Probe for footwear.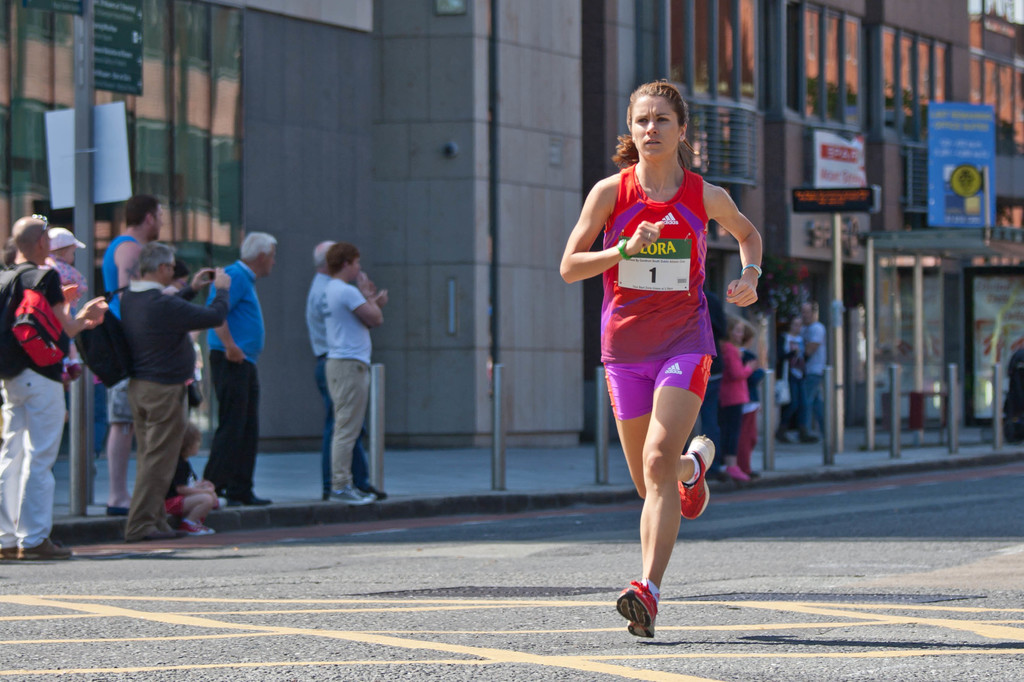
Probe result: (left=217, top=486, right=238, bottom=503).
